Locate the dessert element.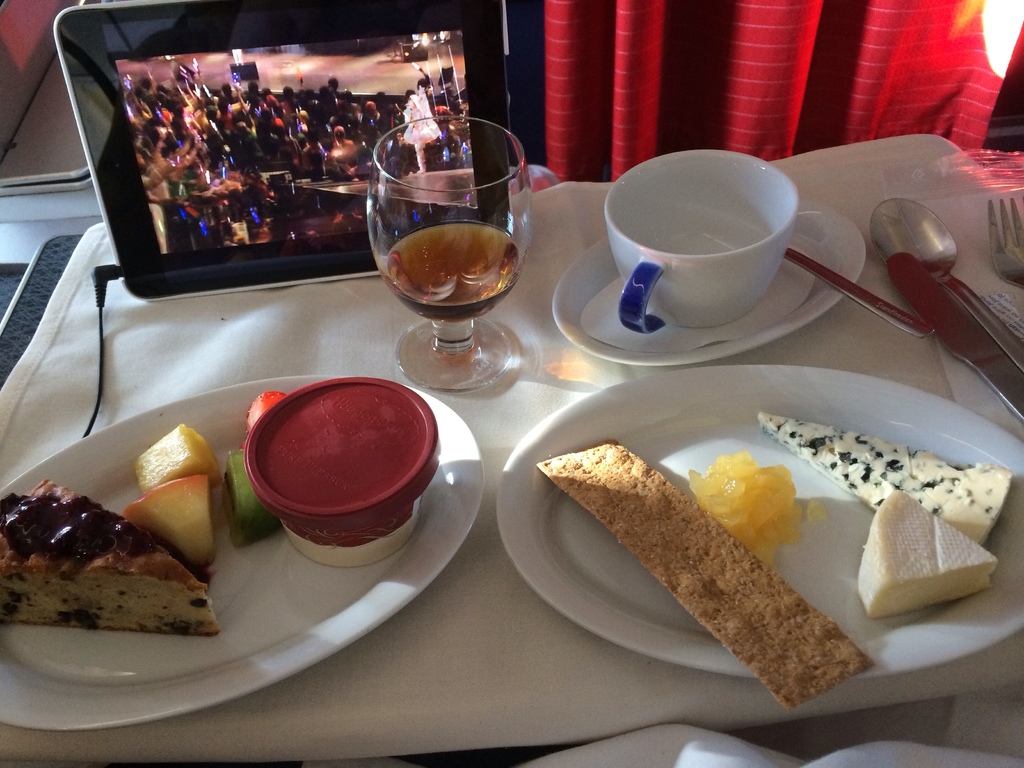
Element bbox: Rect(576, 431, 872, 719).
